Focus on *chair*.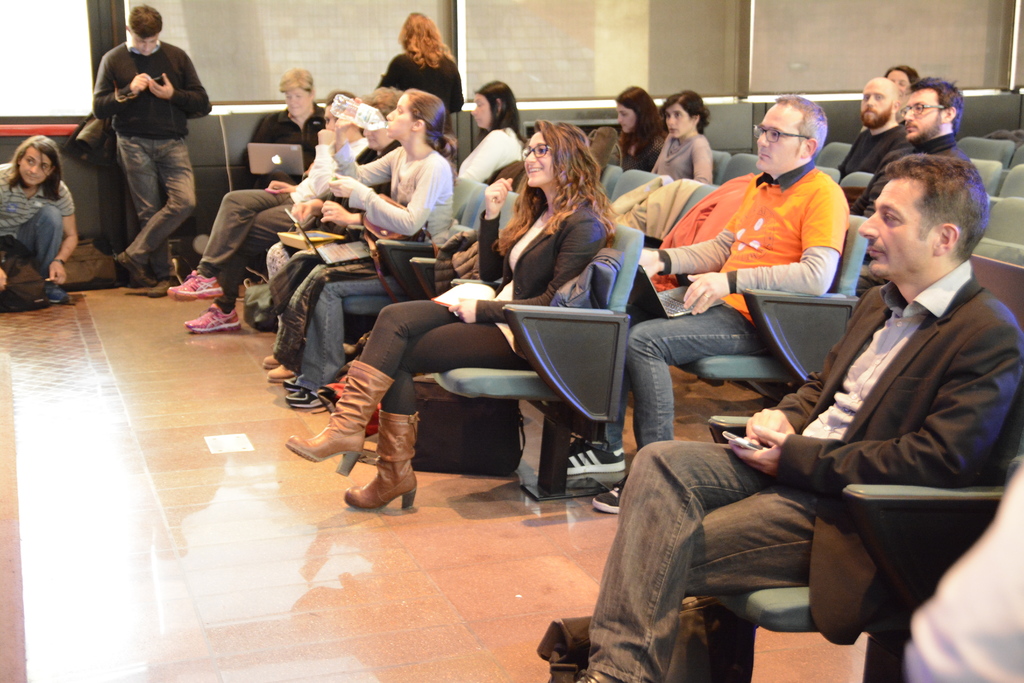
Focused at locate(335, 177, 472, 349).
